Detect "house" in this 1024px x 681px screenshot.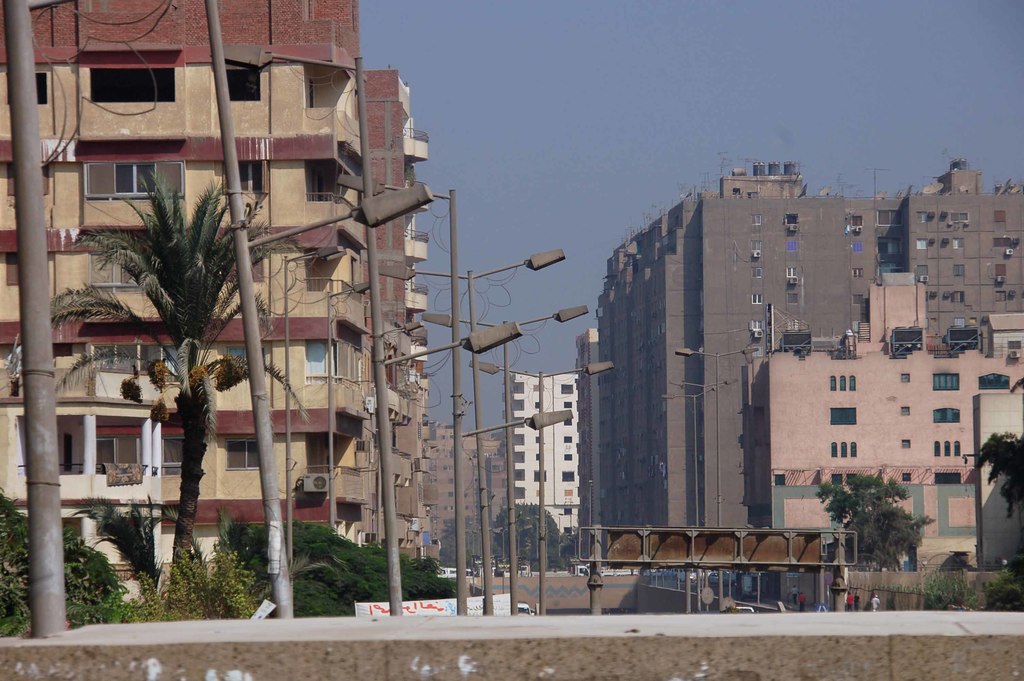
Detection: region(508, 364, 585, 534).
